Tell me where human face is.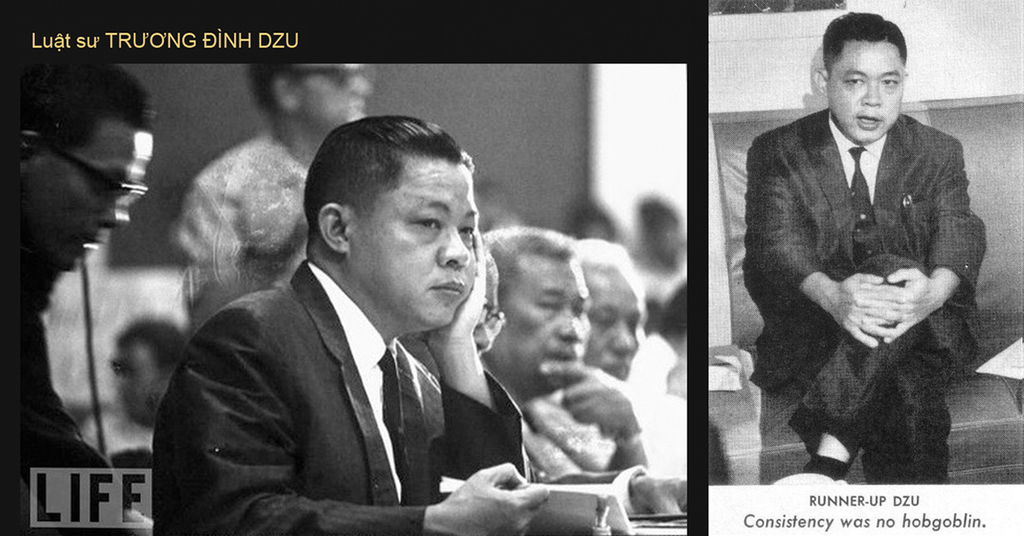
human face is at rect(503, 254, 585, 388).
